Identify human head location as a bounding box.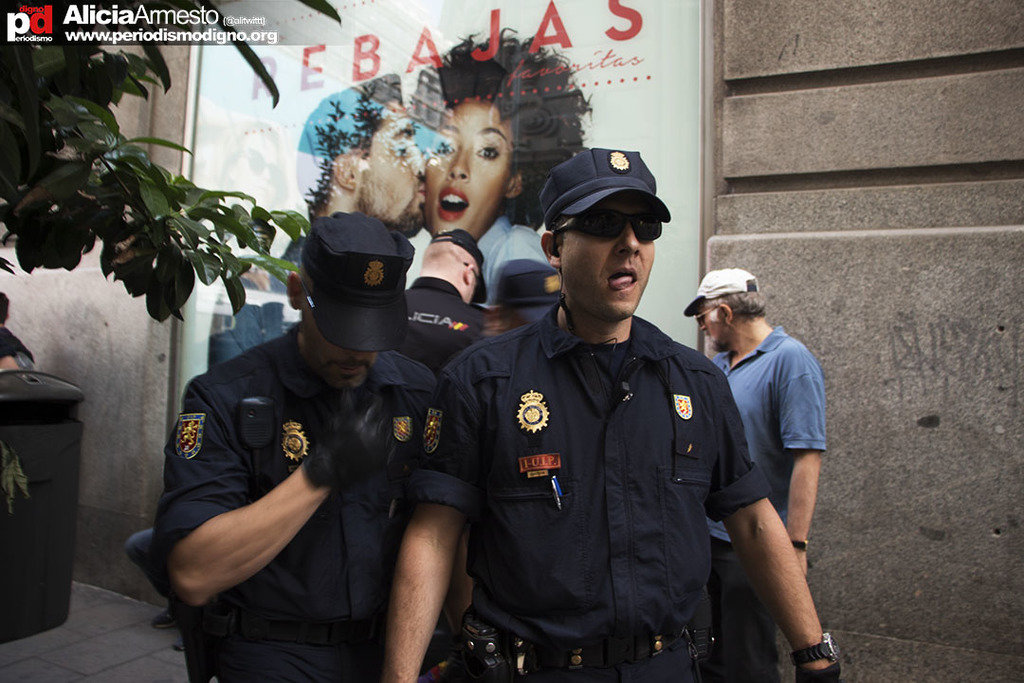
288 216 410 397.
